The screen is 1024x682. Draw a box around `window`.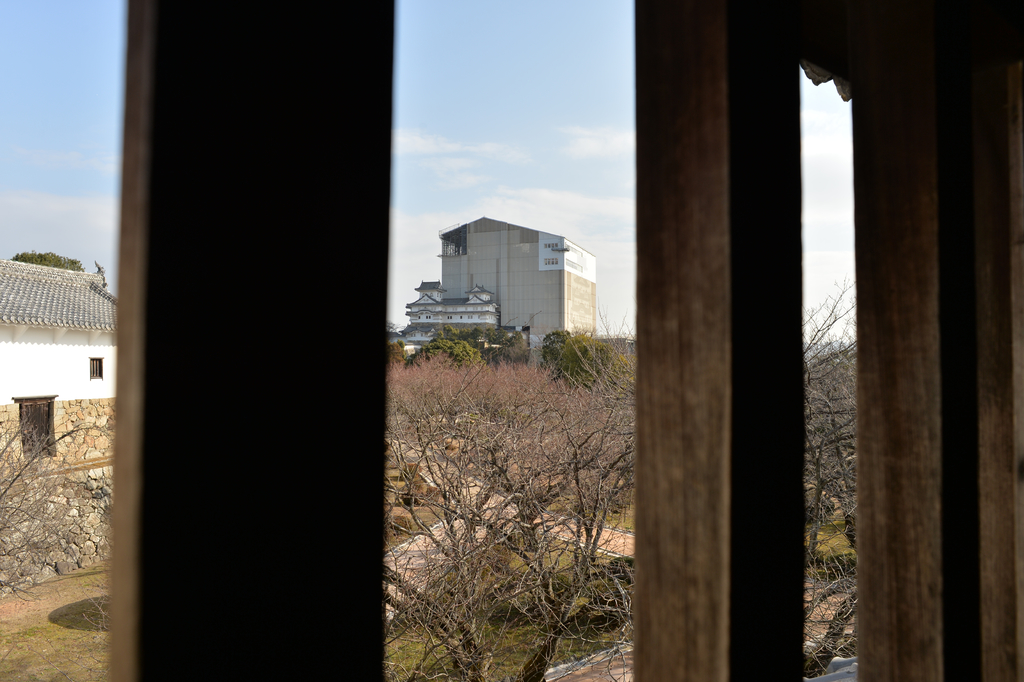
{"left": 542, "top": 257, "right": 559, "bottom": 266}.
